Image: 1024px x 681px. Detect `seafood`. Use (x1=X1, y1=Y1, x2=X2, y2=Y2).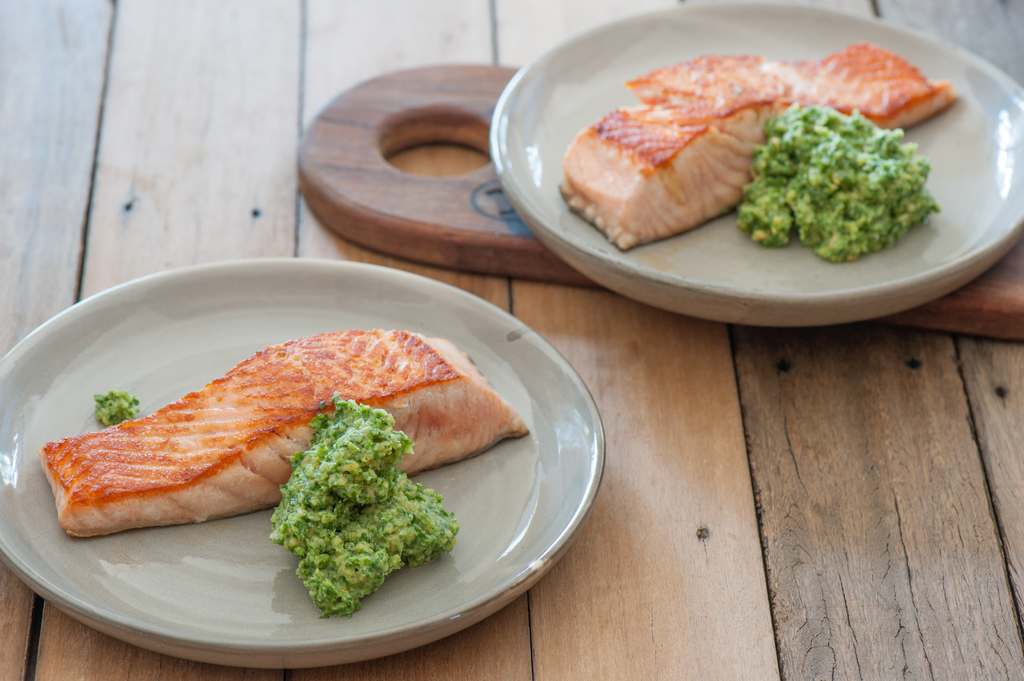
(x1=35, y1=337, x2=531, y2=543).
